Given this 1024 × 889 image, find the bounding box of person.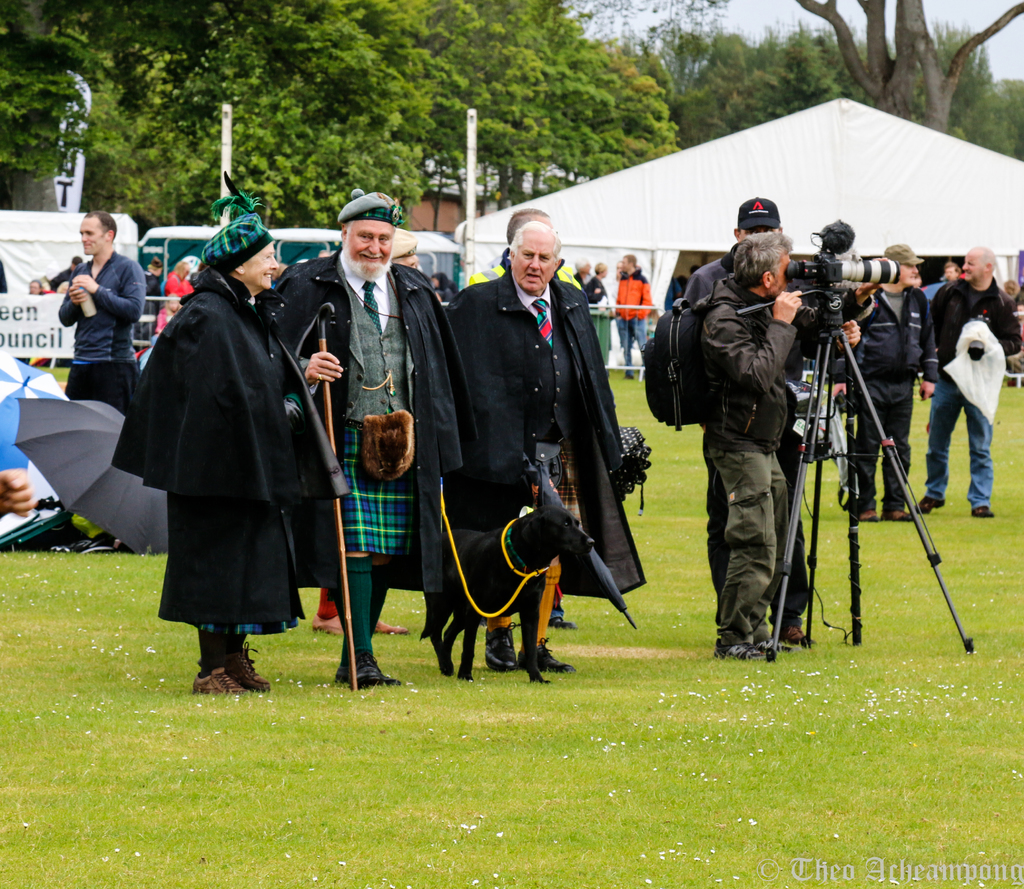
{"left": 444, "top": 221, "right": 646, "bottom": 669}.
